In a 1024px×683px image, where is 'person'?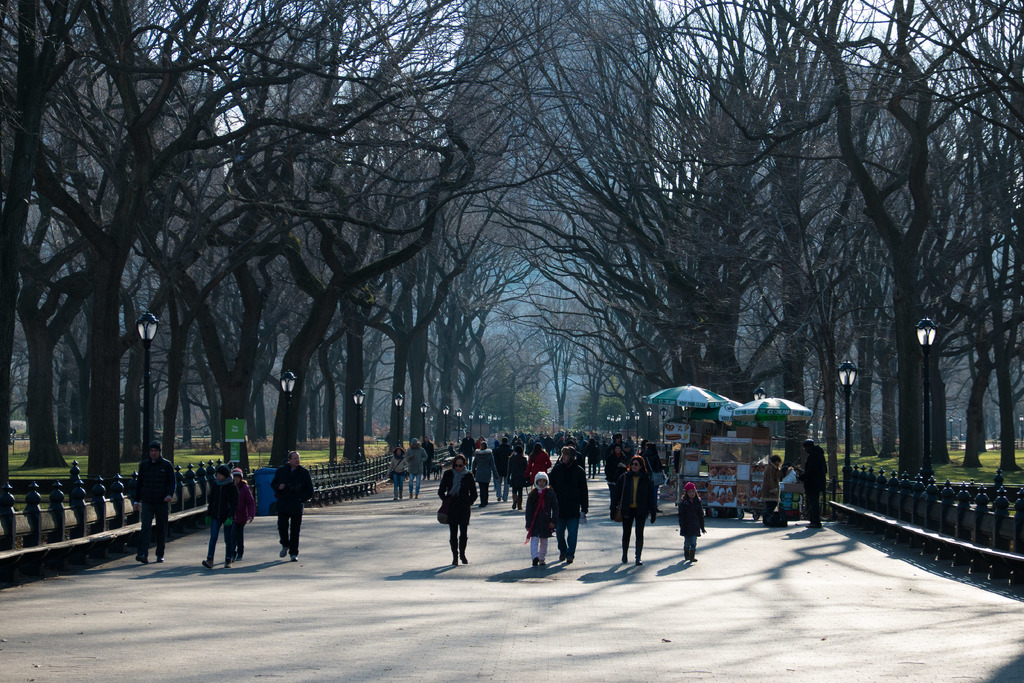
<region>612, 457, 659, 565</region>.
